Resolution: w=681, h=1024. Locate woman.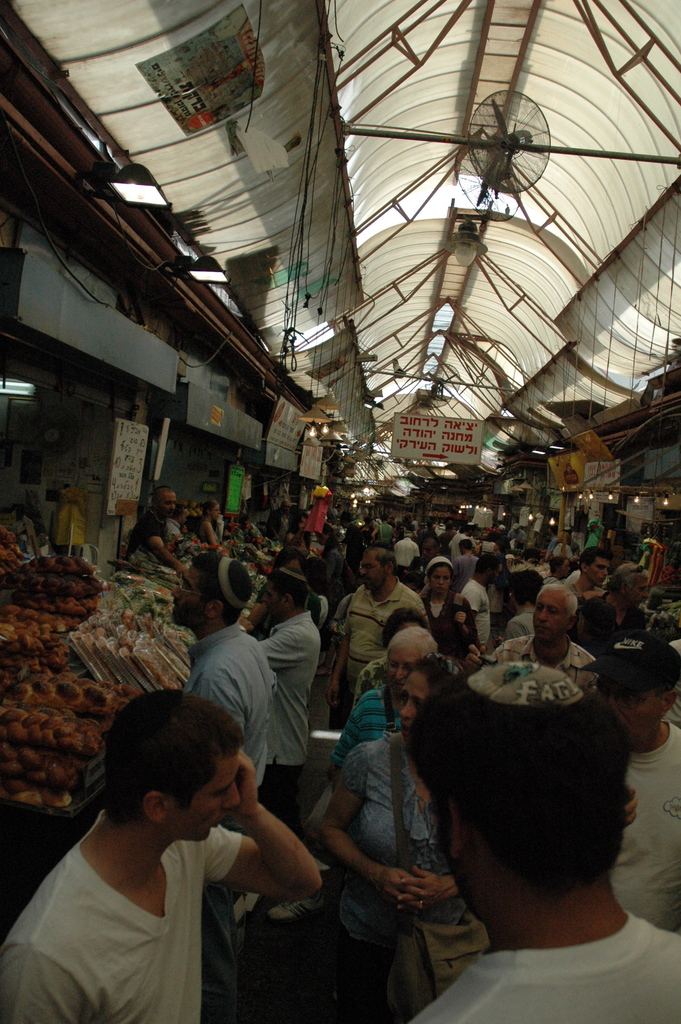
350:605:431:707.
